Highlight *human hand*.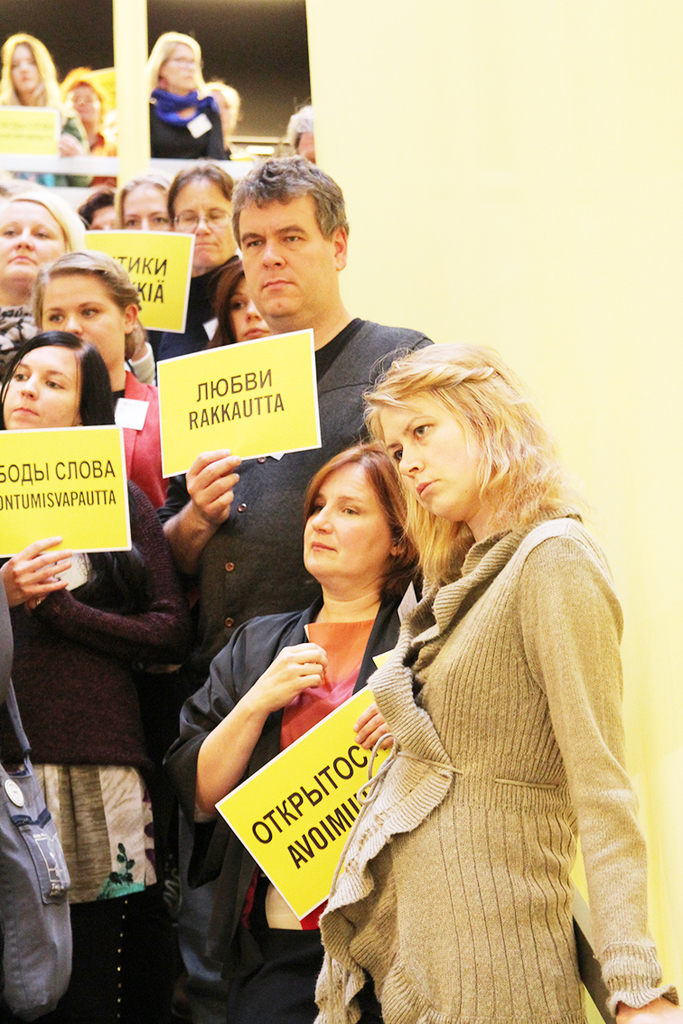
Highlighted region: (131, 319, 143, 359).
